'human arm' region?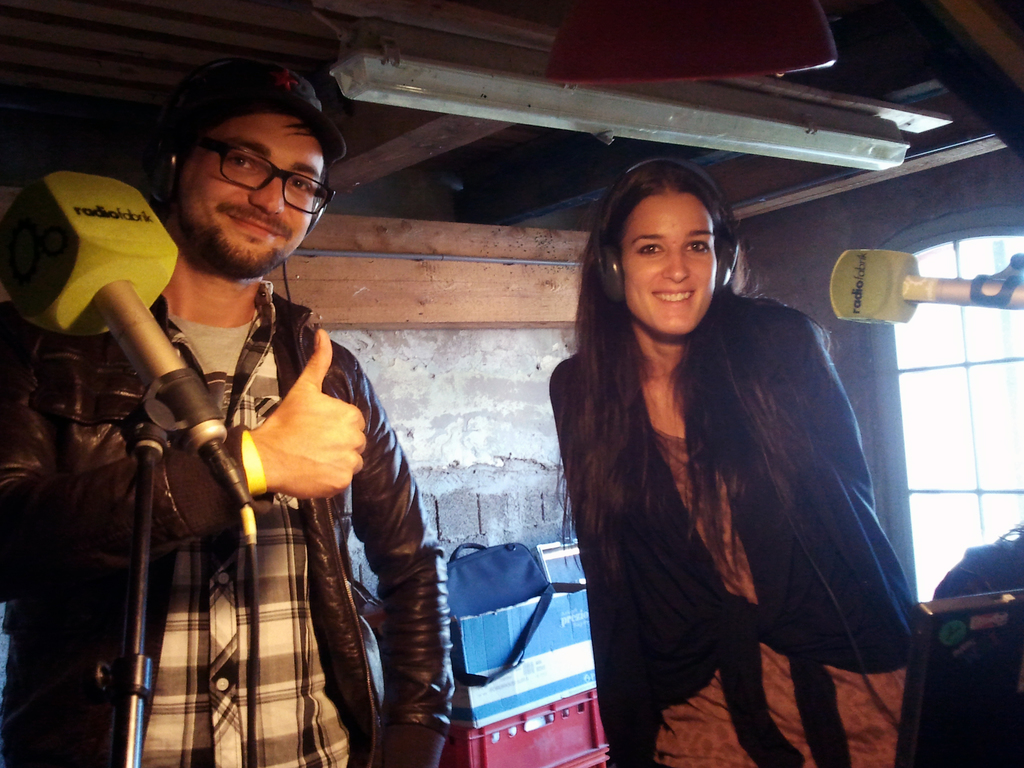
{"left": 0, "top": 300, "right": 367, "bottom": 623}
